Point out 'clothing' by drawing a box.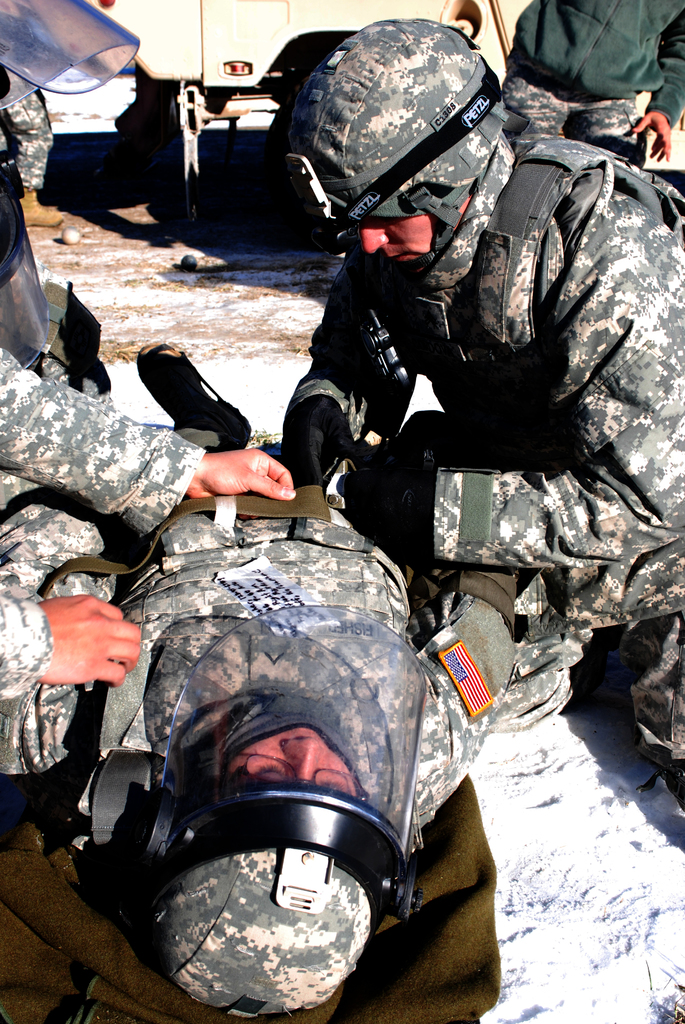
BBox(0, 350, 207, 772).
